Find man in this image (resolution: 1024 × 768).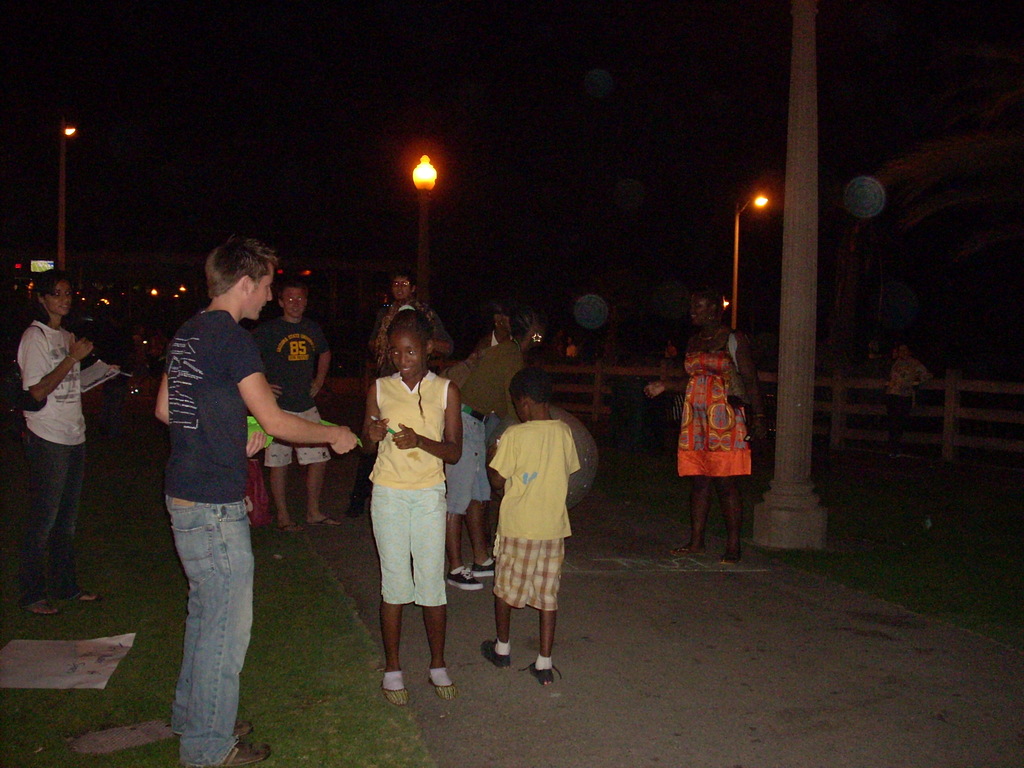
left=247, top=280, right=337, bottom=534.
